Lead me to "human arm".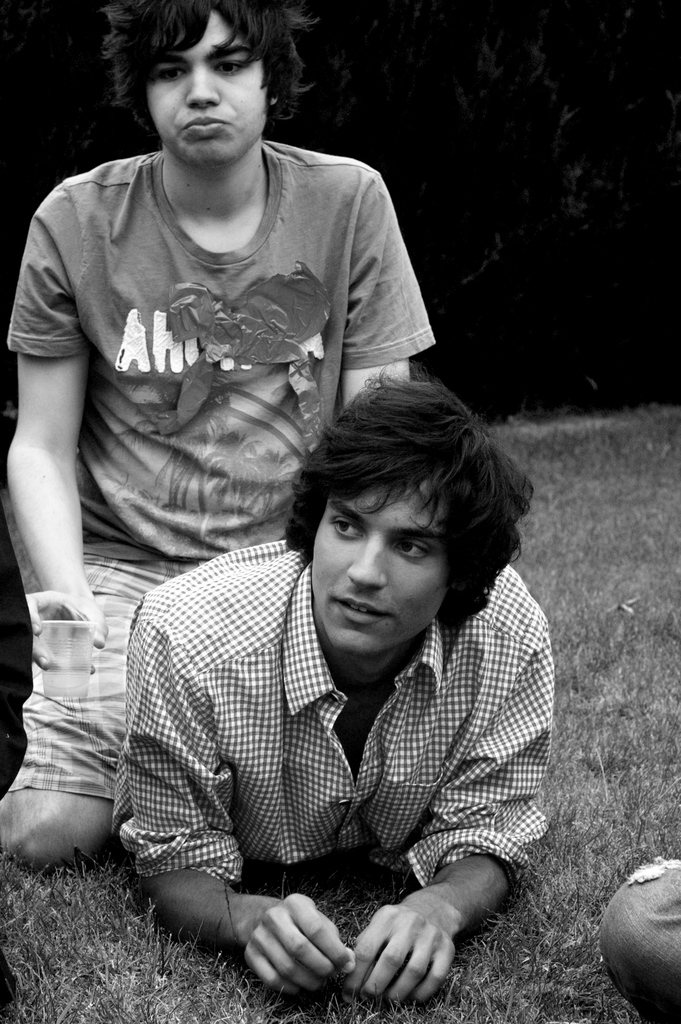
Lead to Rect(336, 165, 434, 413).
